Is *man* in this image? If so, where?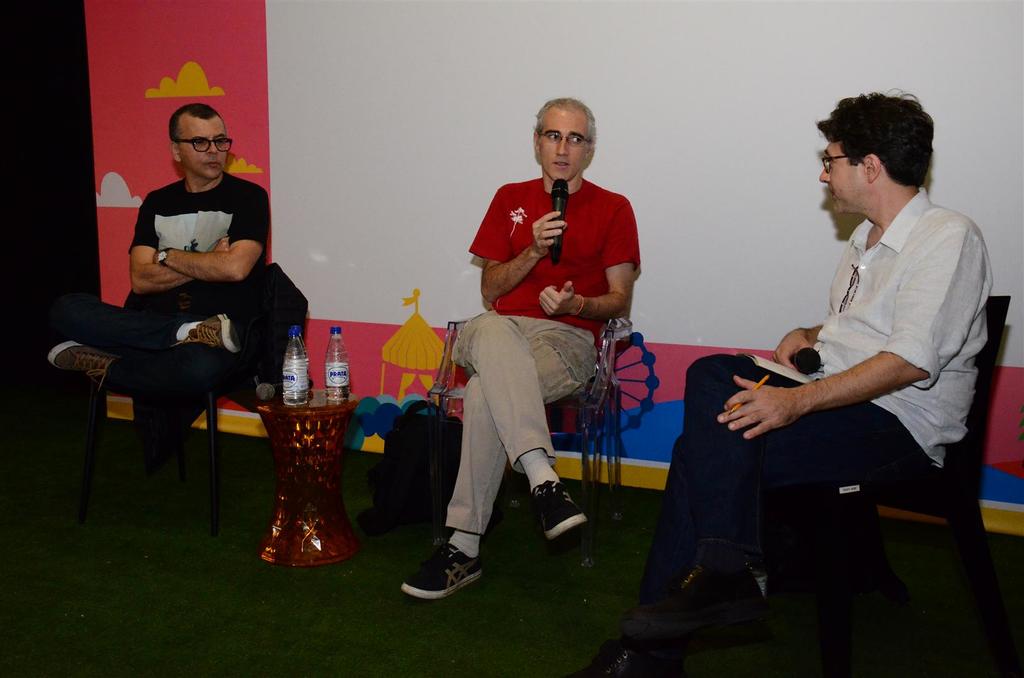
Yes, at l=640, t=92, r=996, b=677.
